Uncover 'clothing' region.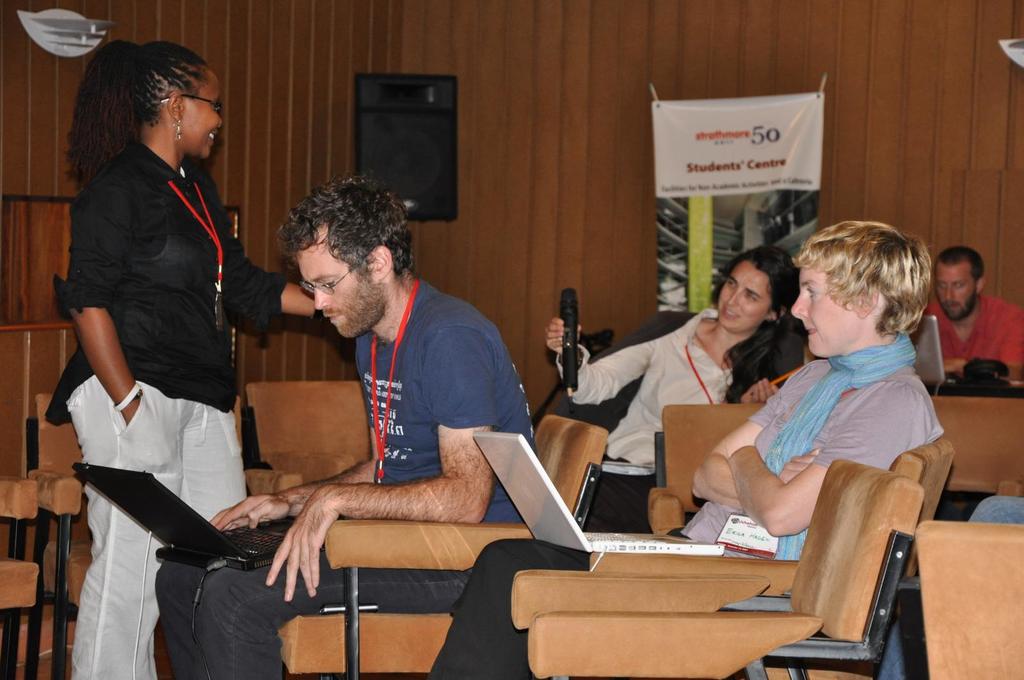
Uncovered: (45, 133, 284, 427).
